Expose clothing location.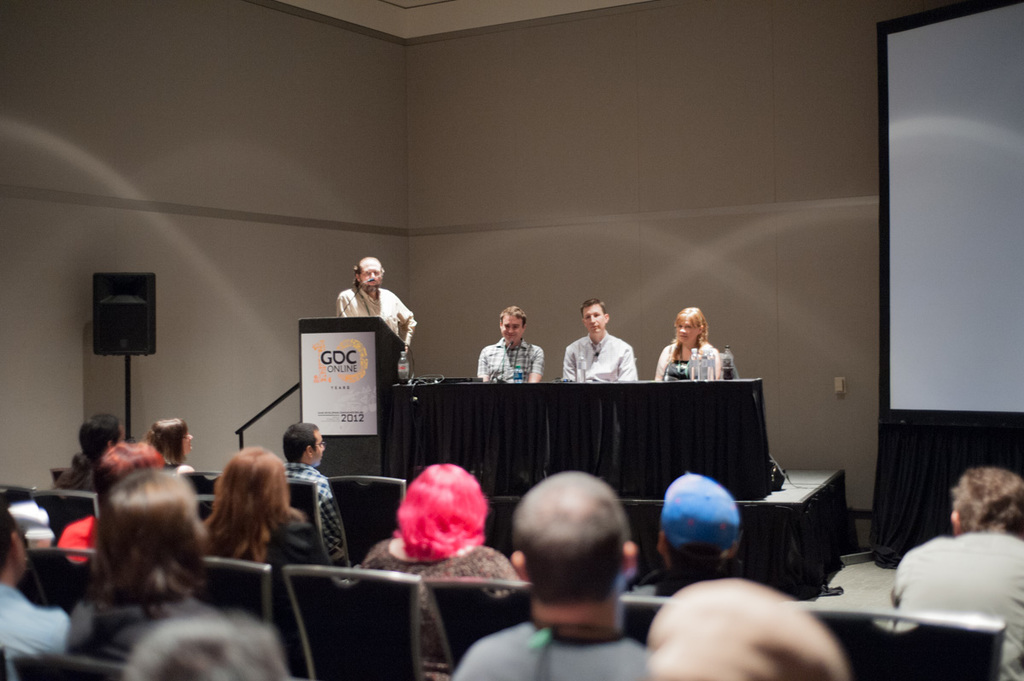
Exposed at 887 533 1023 680.
